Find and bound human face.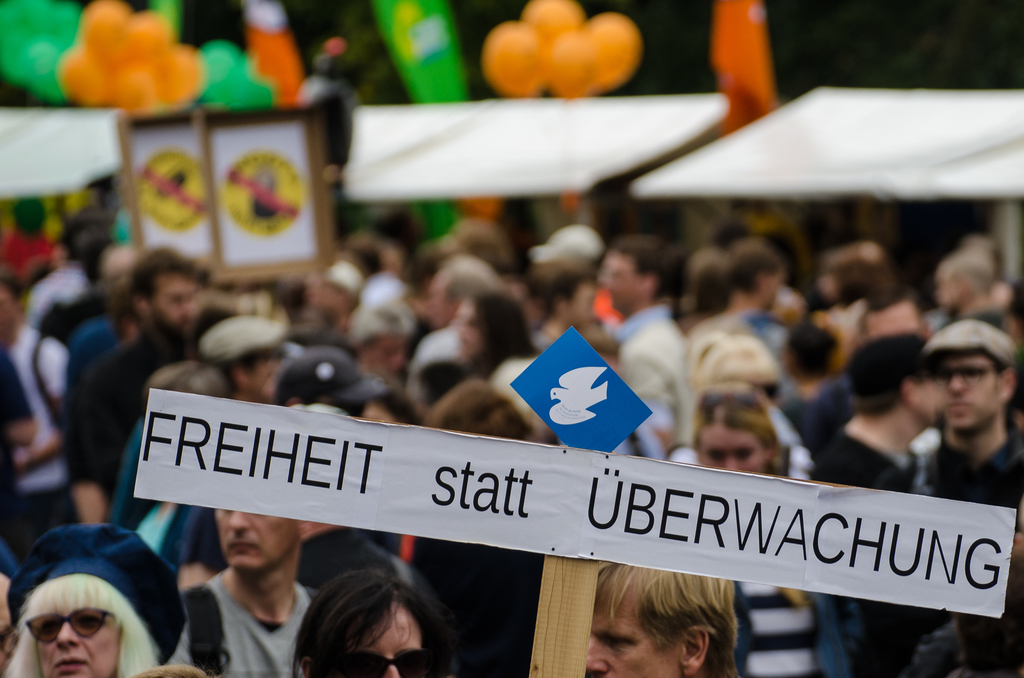
Bound: locate(161, 275, 194, 325).
